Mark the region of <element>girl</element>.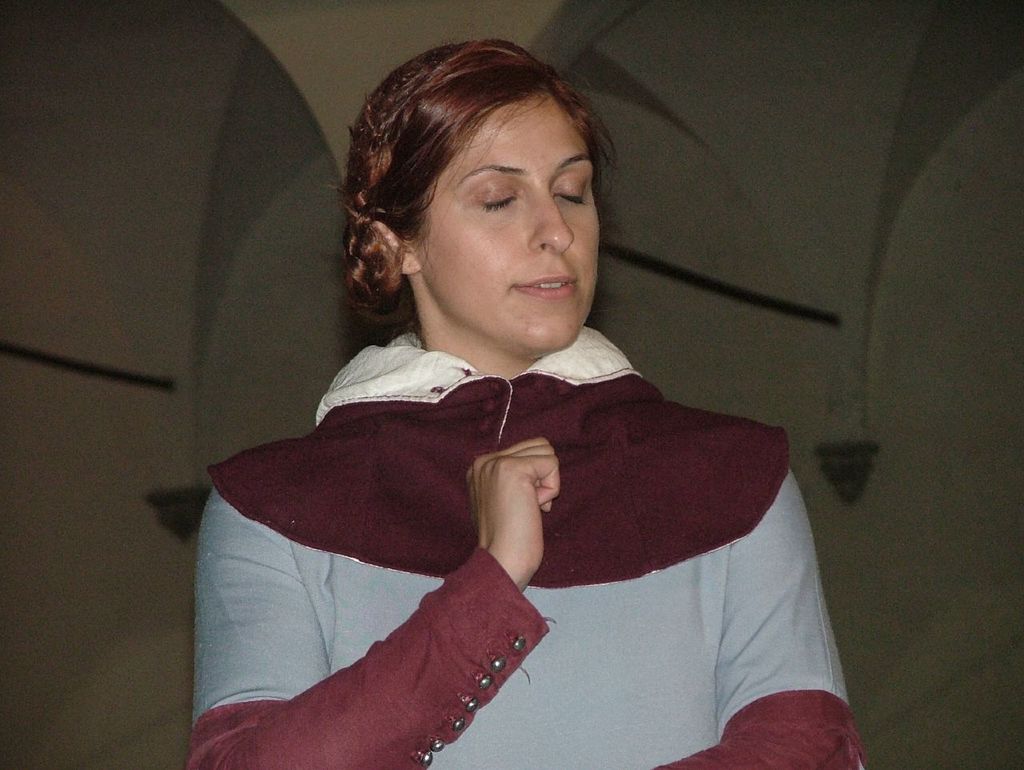
Region: {"x1": 190, "y1": 41, "x2": 857, "y2": 769}.
